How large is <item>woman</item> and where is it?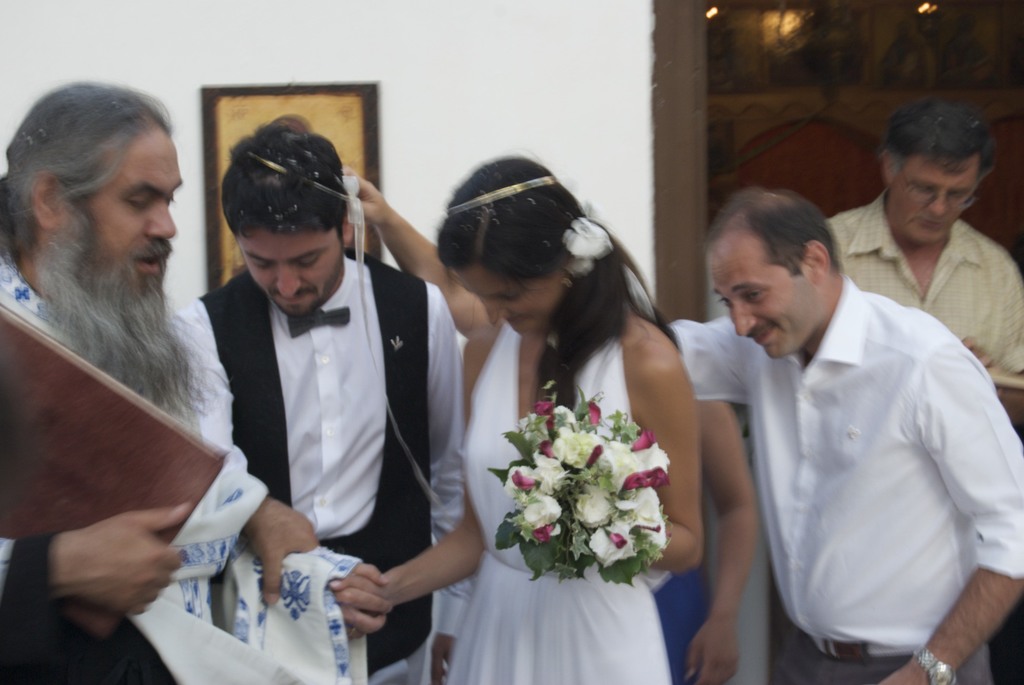
Bounding box: {"left": 413, "top": 151, "right": 708, "bottom": 684}.
